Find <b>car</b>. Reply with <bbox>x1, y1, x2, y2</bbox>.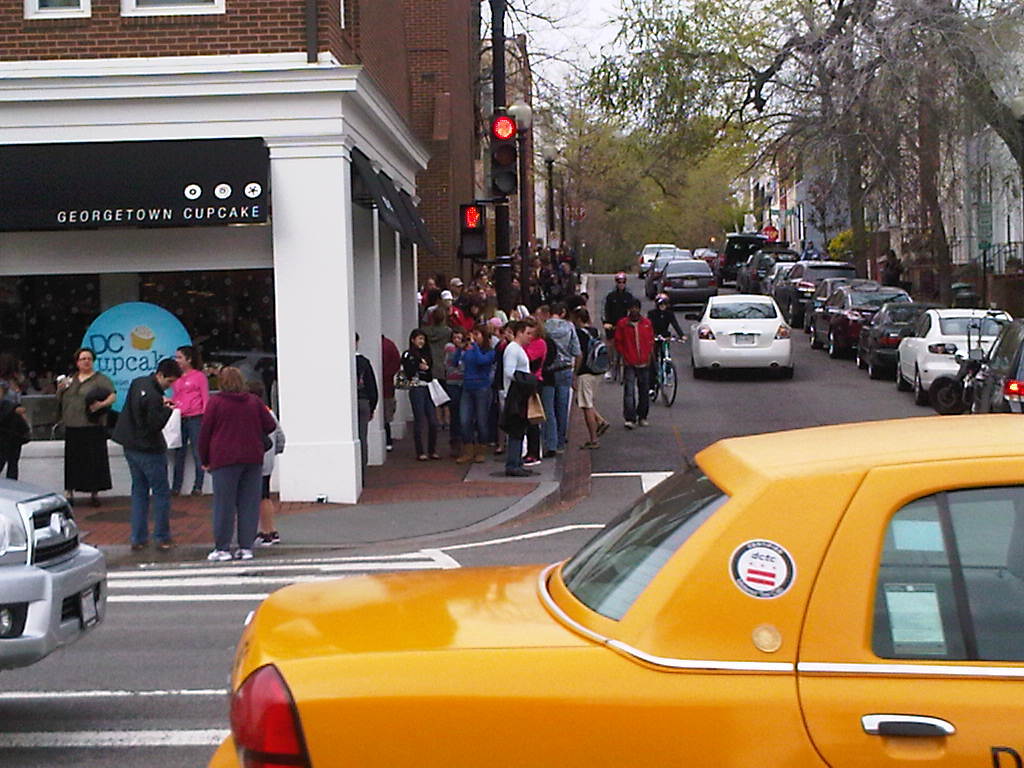
<bbox>755, 258, 790, 300</bbox>.
